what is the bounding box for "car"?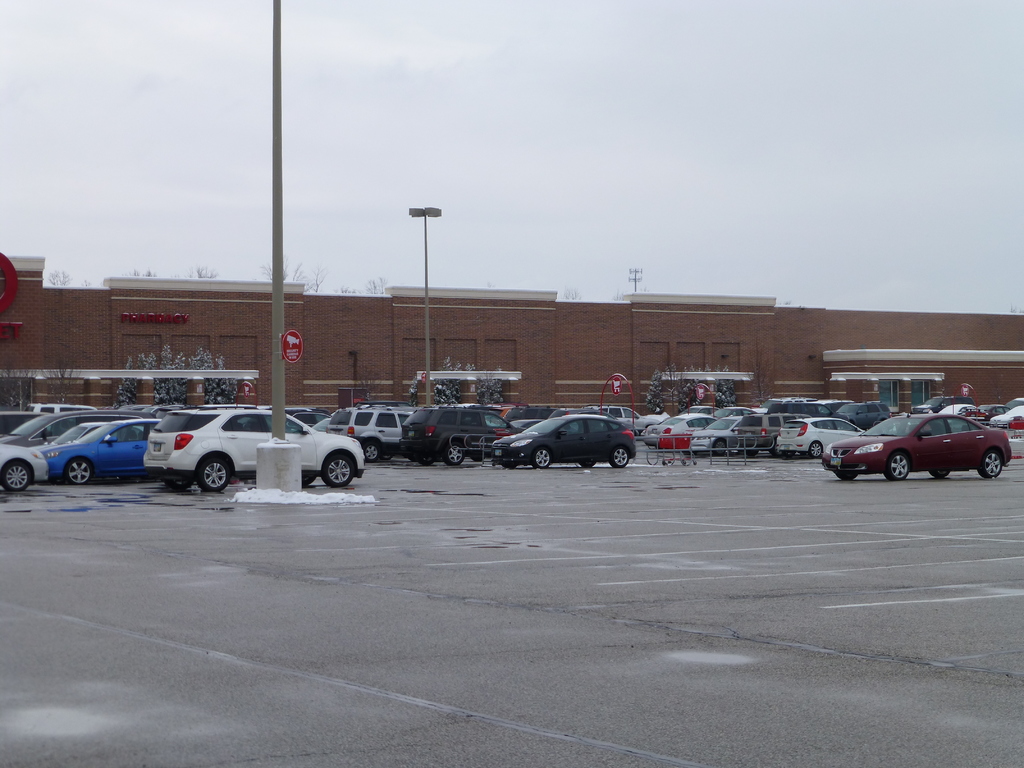
(772,419,860,456).
